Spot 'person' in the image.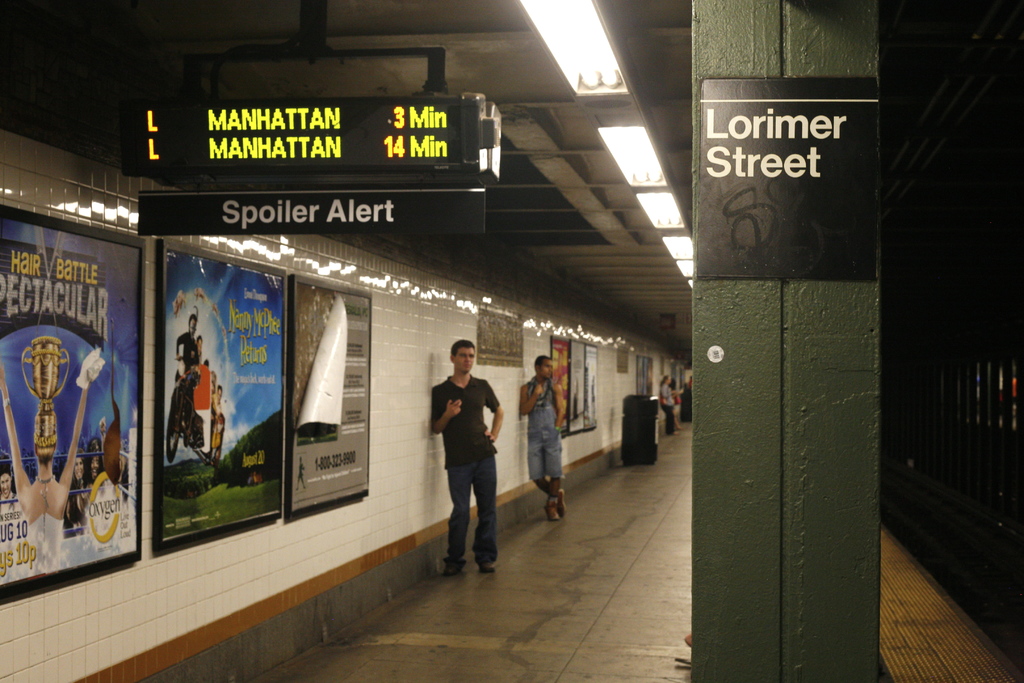
'person' found at {"x1": 656, "y1": 372, "x2": 682, "y2": 438}.
